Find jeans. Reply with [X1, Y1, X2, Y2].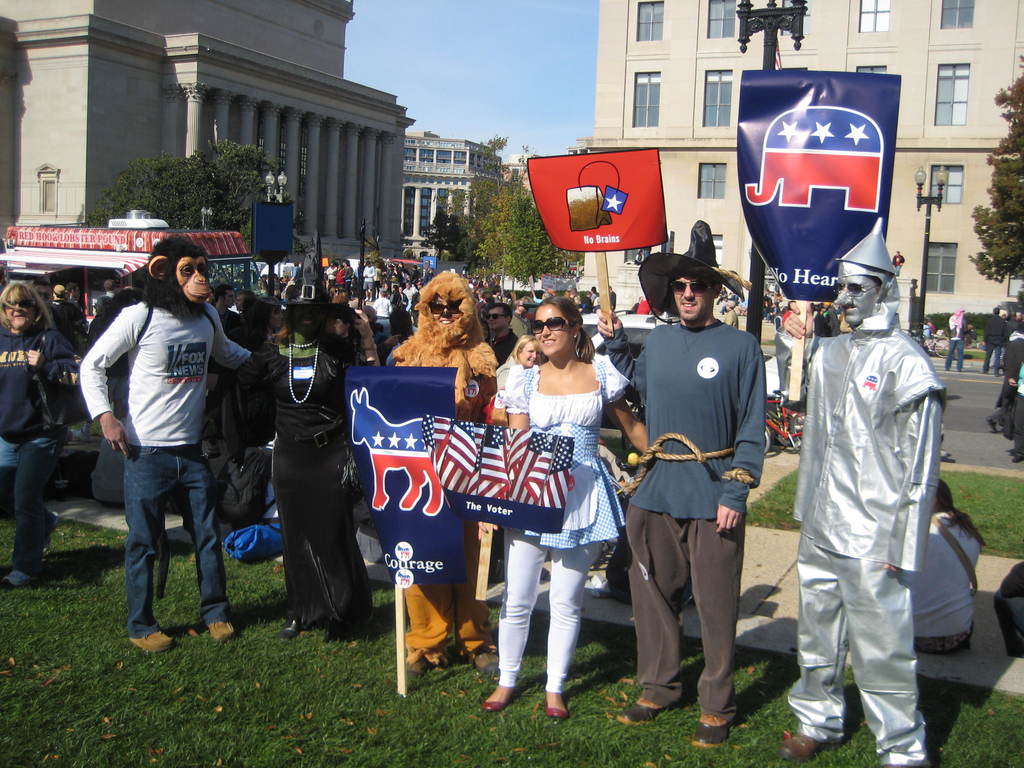
[379, 314, 397, 332].
